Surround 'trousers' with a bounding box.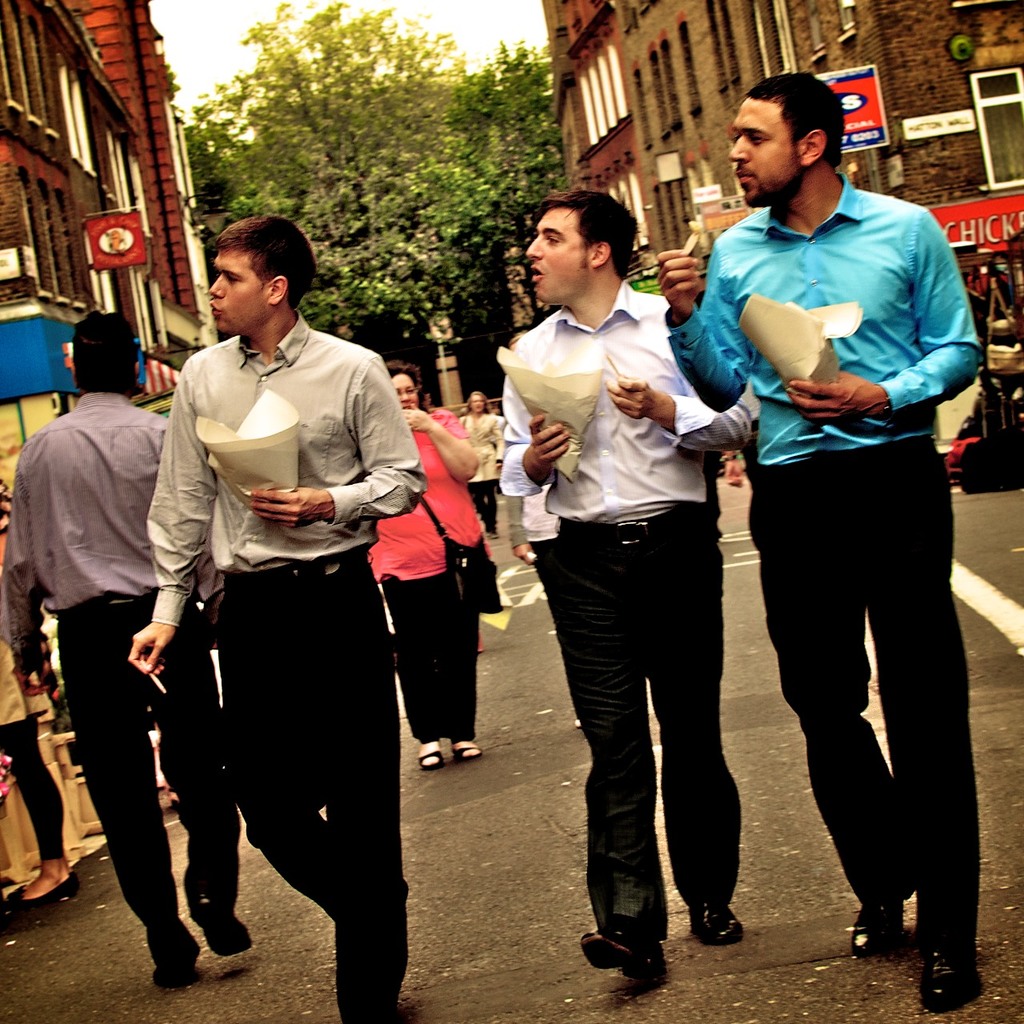
select_region(521, 502, 754, 956).
